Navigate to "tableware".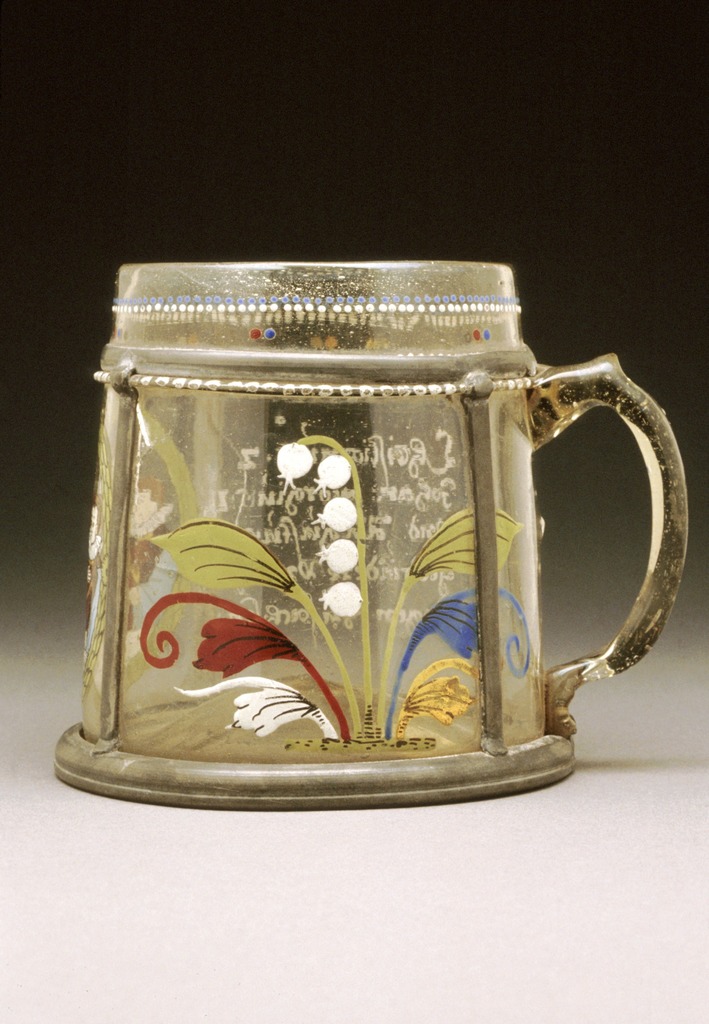
Navigation target: x1=62 y1=263 x2=678 y2=801.
